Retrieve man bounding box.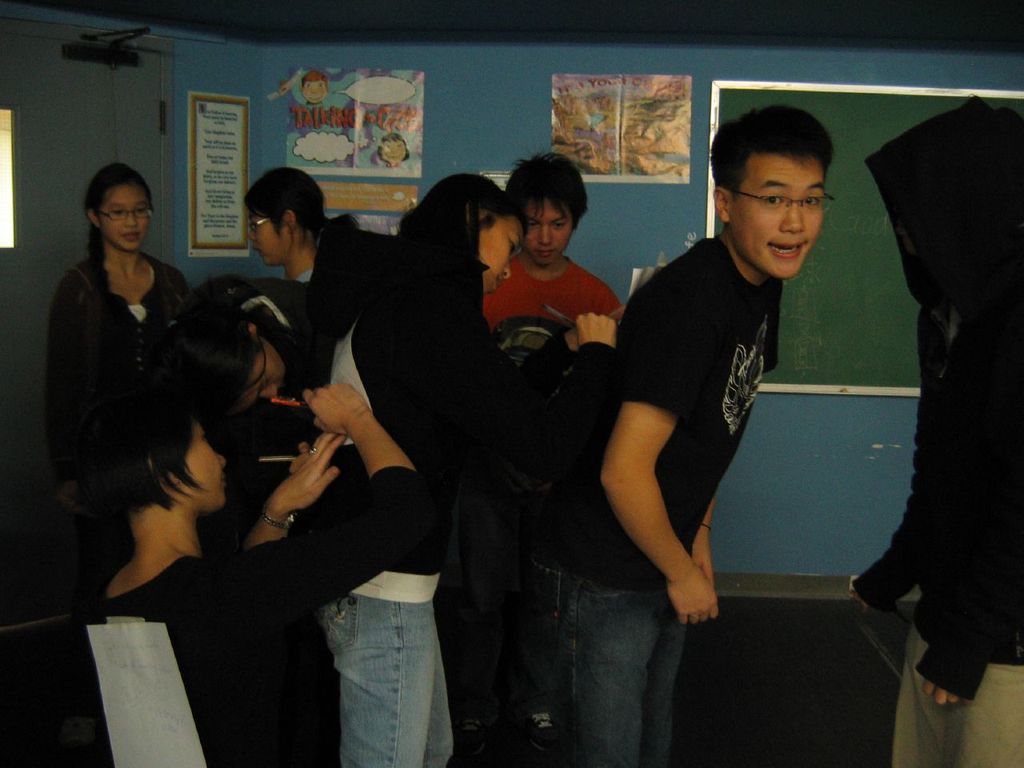
Bounding box: <region>851, 95, 1023, 767</region>.
